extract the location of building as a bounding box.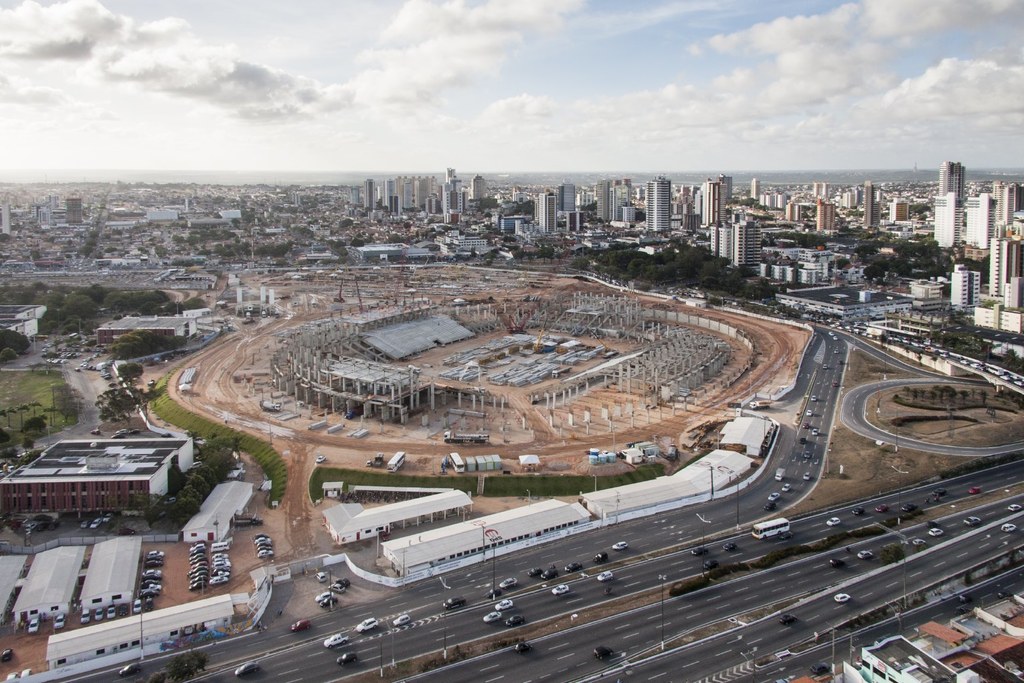
{"x1": 11, "y1": 542, "x2": 86, "y2": 611}.
